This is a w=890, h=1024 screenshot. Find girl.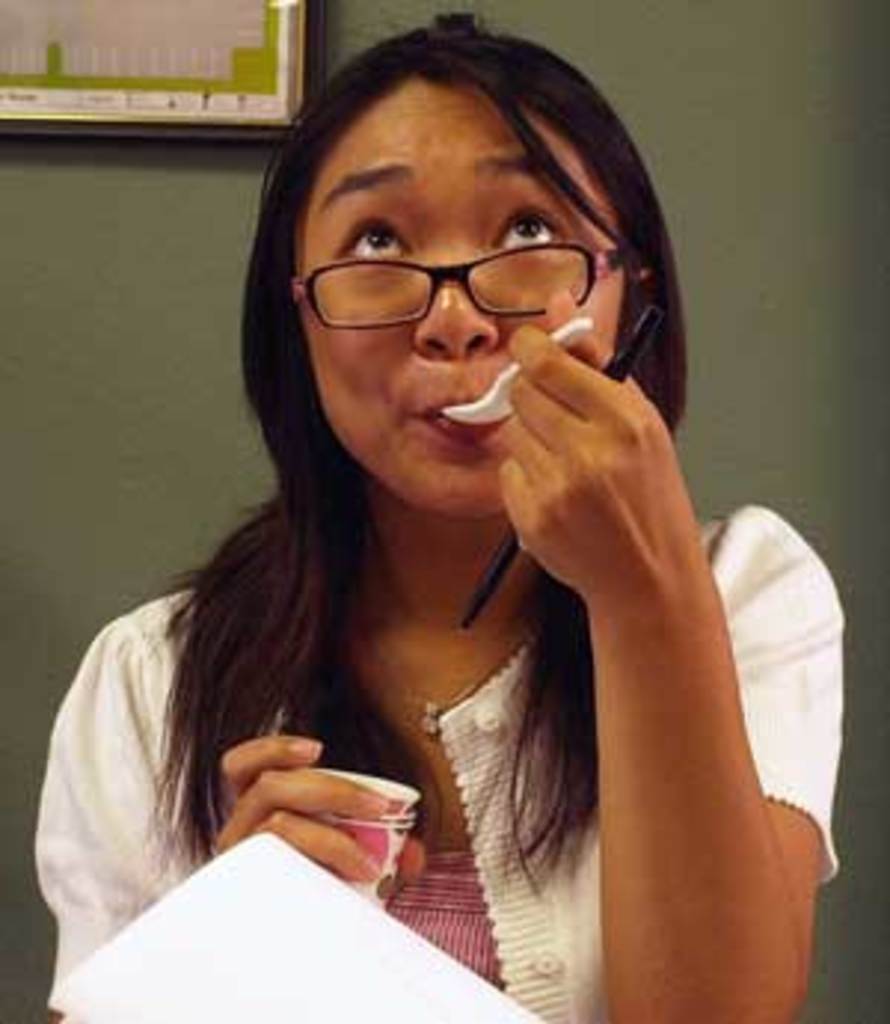
Bounding box: box=[33, 12, 848, 1021].
